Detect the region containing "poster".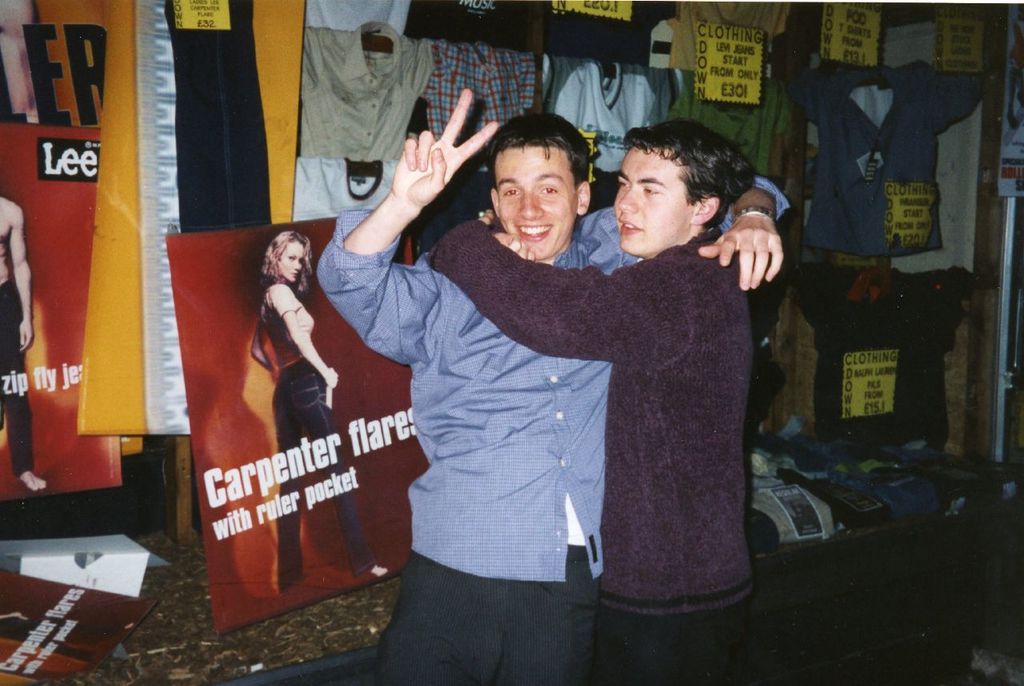
{"x1": 0, "y1": 0, "x2": 117, "y2": 499}.
